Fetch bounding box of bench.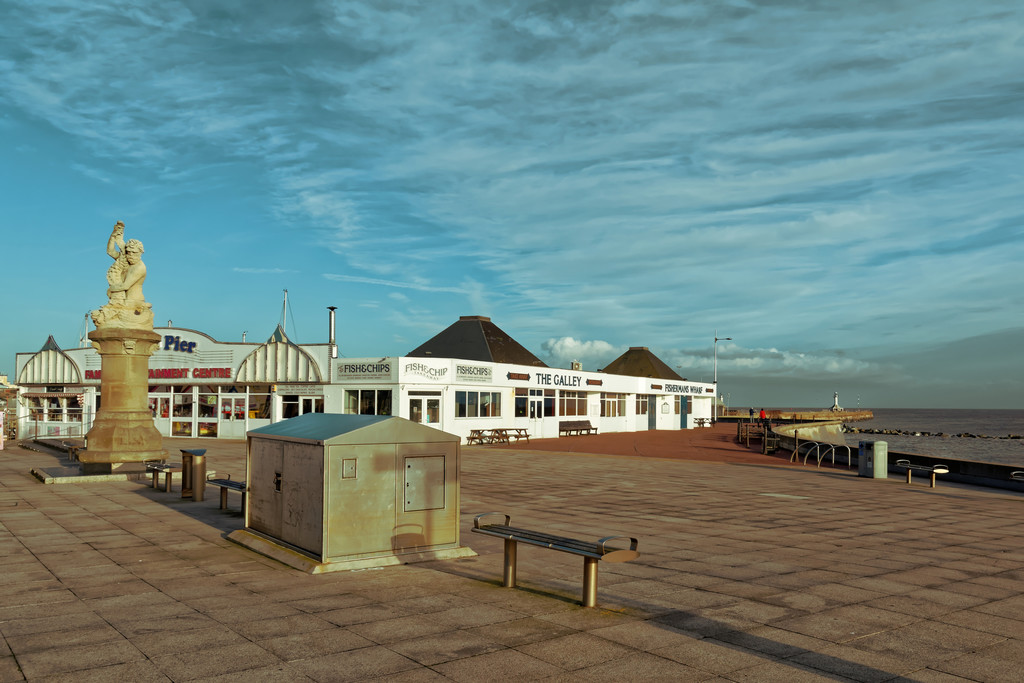
Bbox: region(741, 422, 780, 457).
